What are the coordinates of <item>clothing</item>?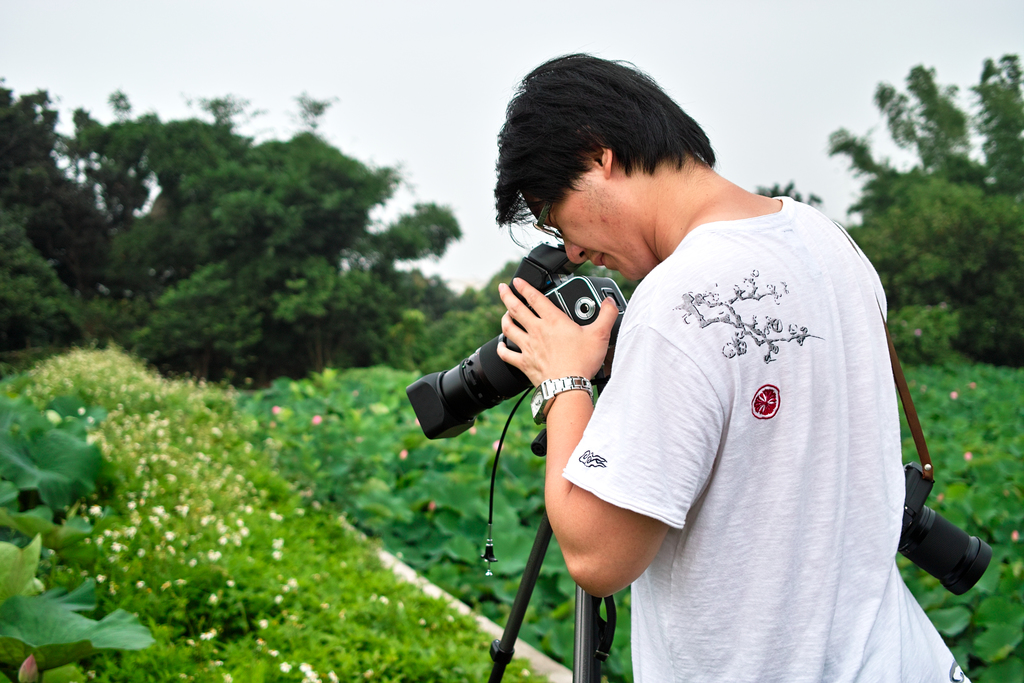
<bbox>579, 160, 938, 675</bbox>.
